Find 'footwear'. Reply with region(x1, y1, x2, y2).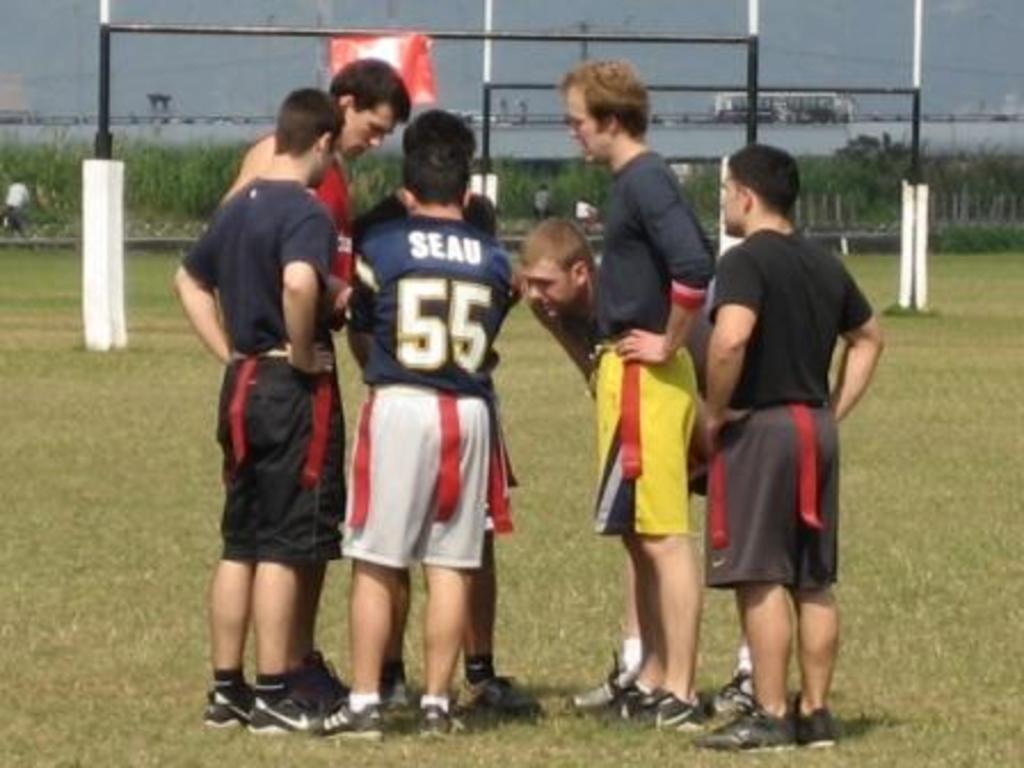
region(354, 697, 430, 736).
